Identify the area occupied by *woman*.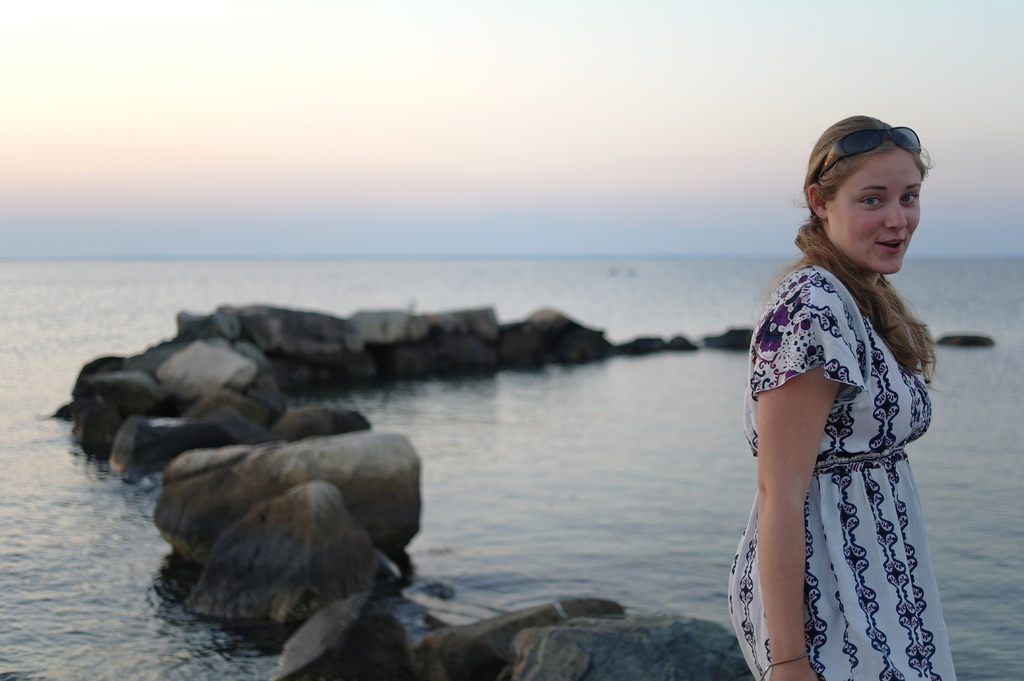
Area: [left=720, top=81, right=988, bottom=680].
